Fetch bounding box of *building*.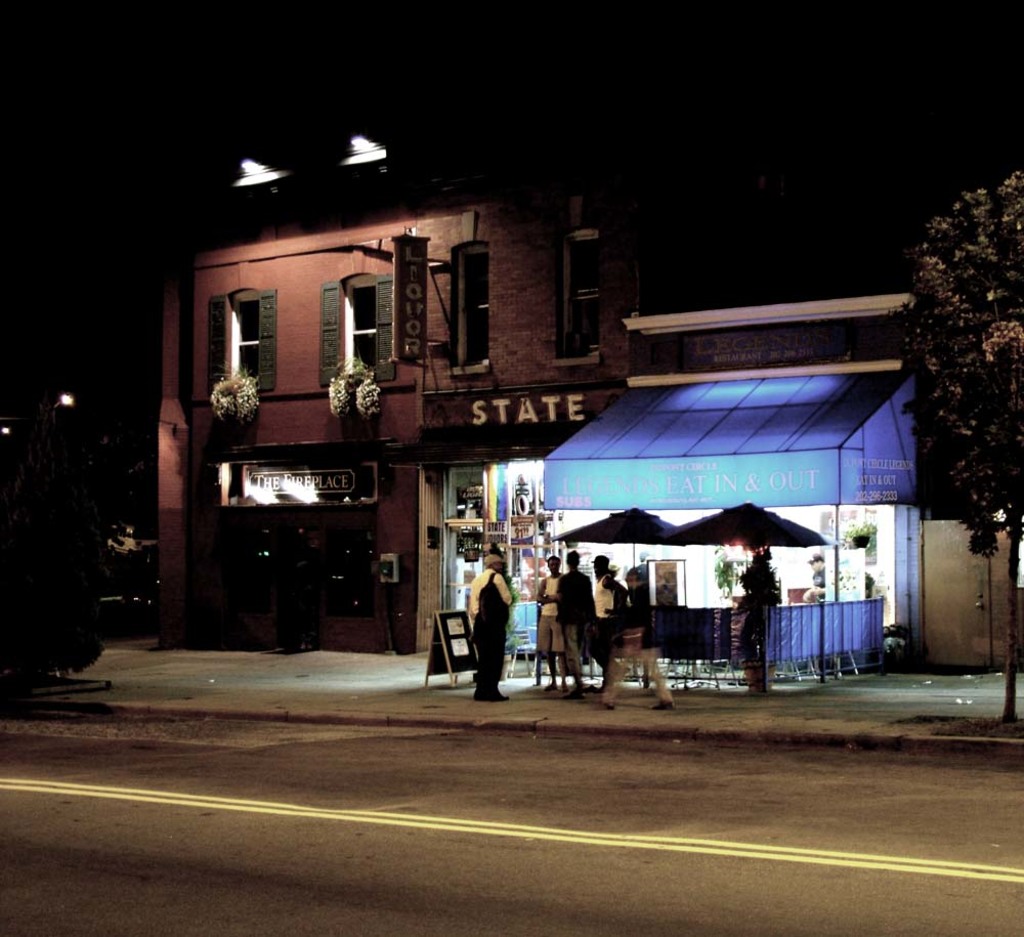
Bbox: left=616, top=281, right=1023, bottom=674.
